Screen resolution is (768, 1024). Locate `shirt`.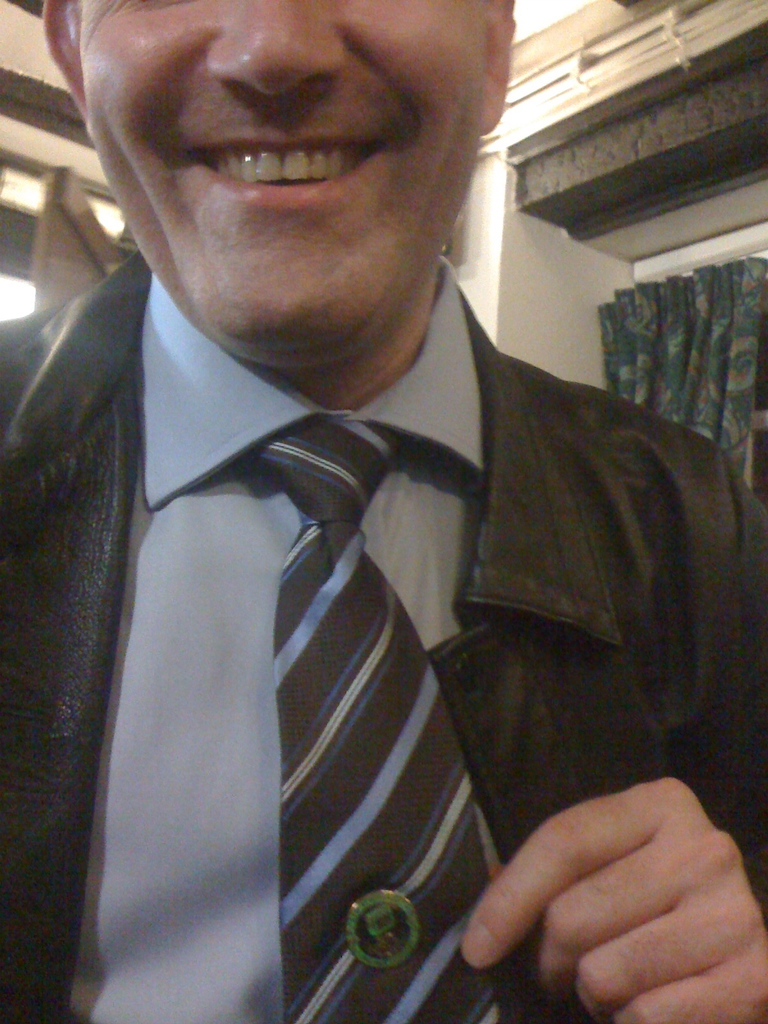
[left=63, top=253, right=483, bottom=1023].
